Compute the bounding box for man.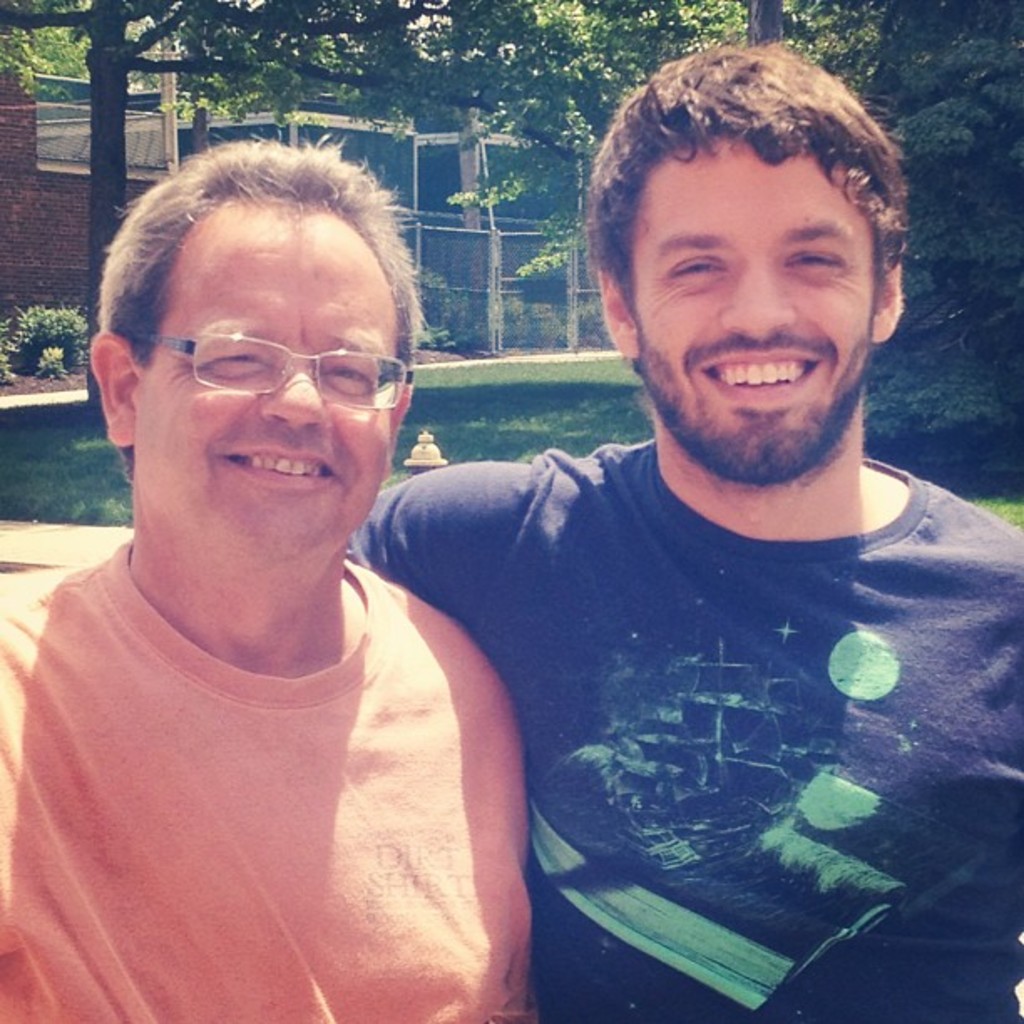
bbox(311, 55, 1006, 992).
